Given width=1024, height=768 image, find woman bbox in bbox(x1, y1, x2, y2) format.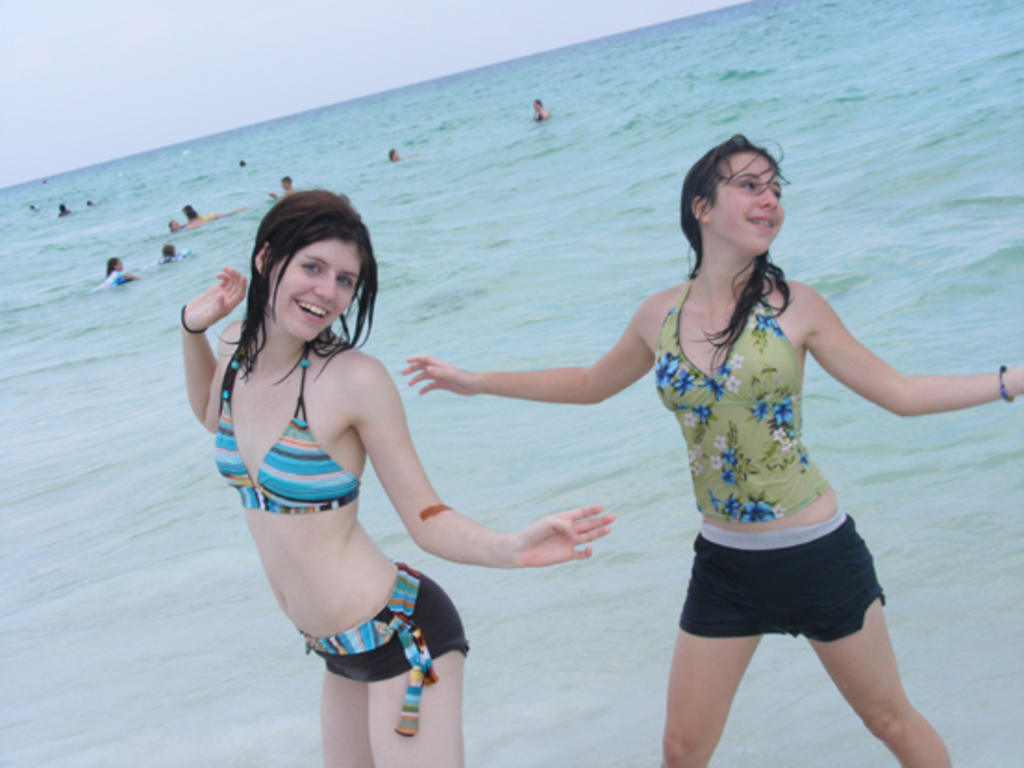
bbox(94, 254, 143, 287).
